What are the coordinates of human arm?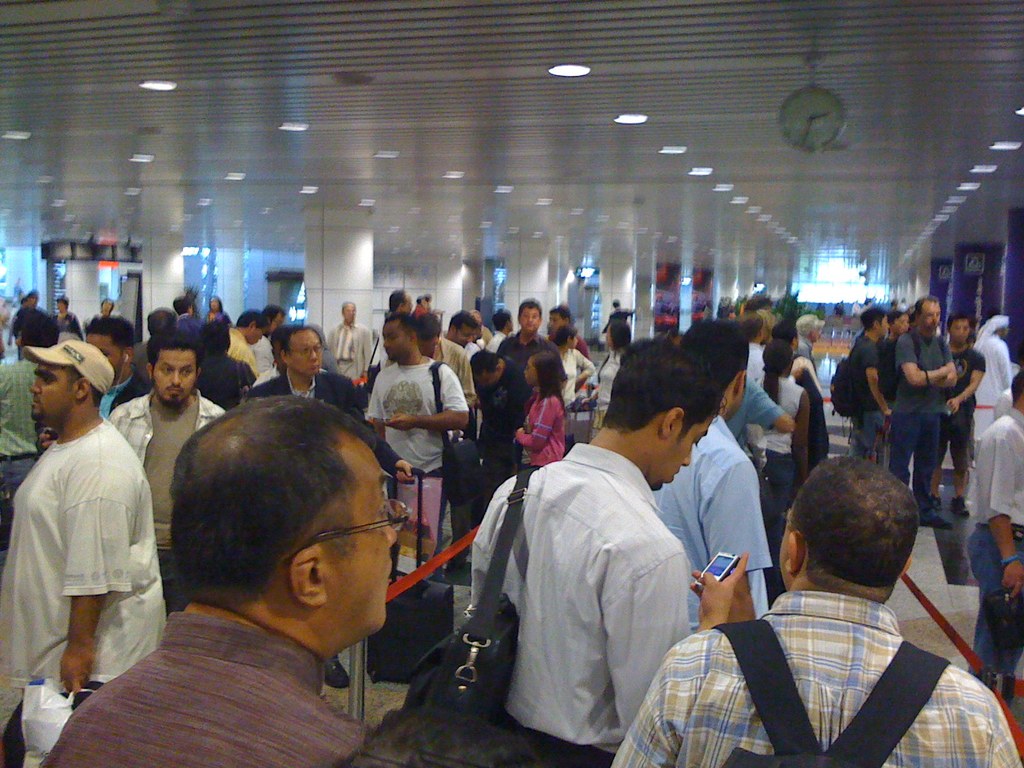
<bbox>897, 332, 957, 386</bbox>.
